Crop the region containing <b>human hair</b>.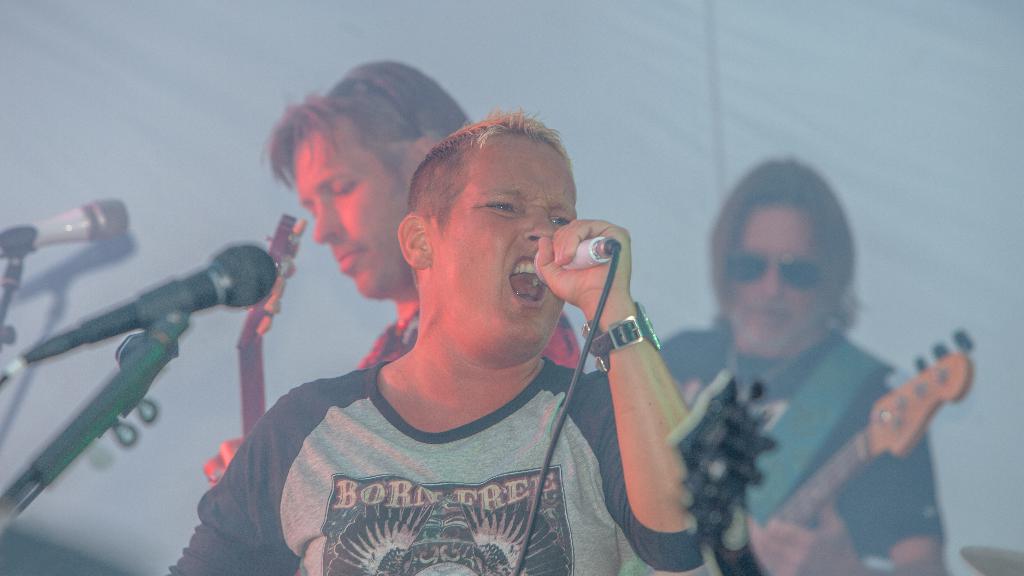
Crop region: x1=405, y1=106, x2=570, y2=211.
